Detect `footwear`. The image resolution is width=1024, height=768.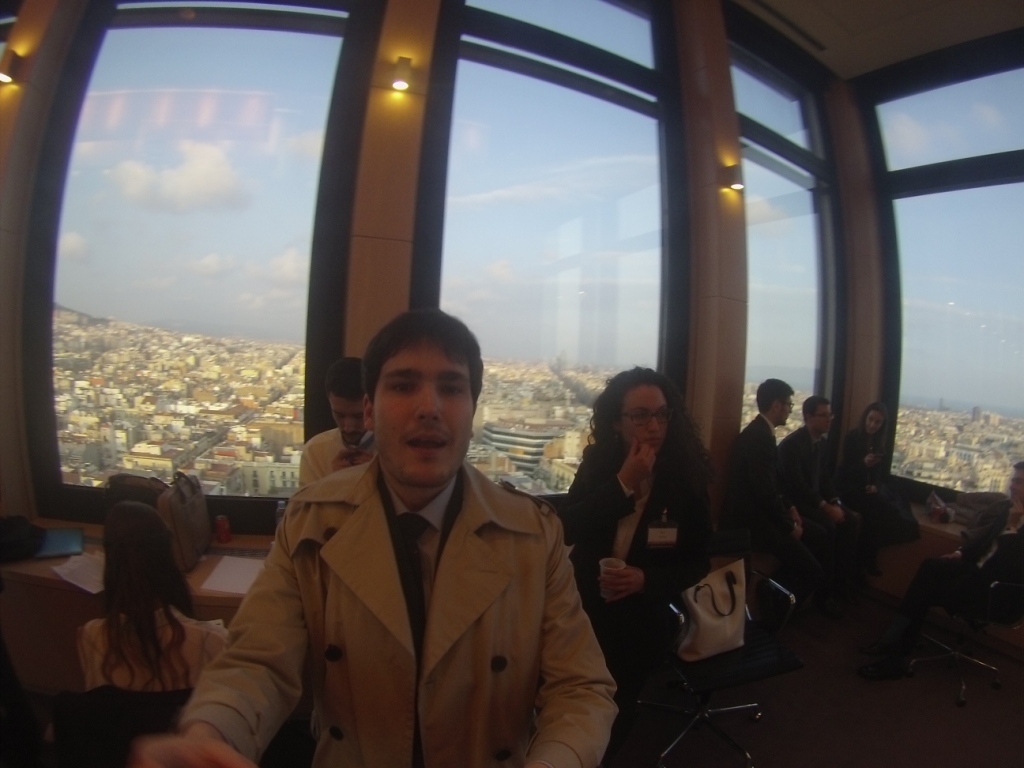
[left=865, top=654, right=912, bottom=676].
